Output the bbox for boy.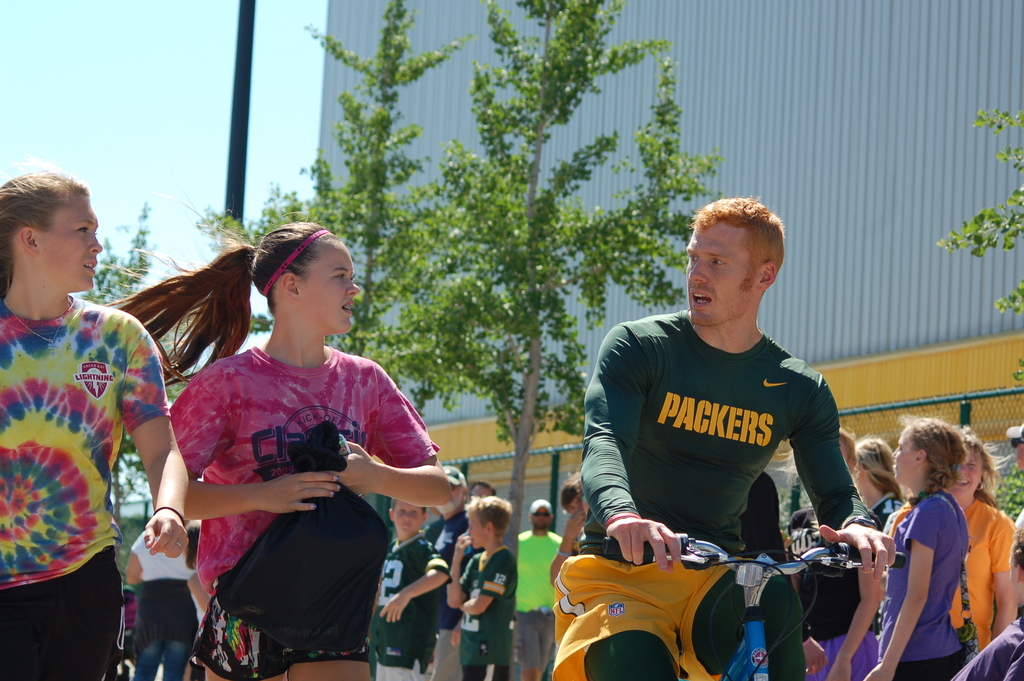
(left=362, top=499, right=450, bottom=680).
